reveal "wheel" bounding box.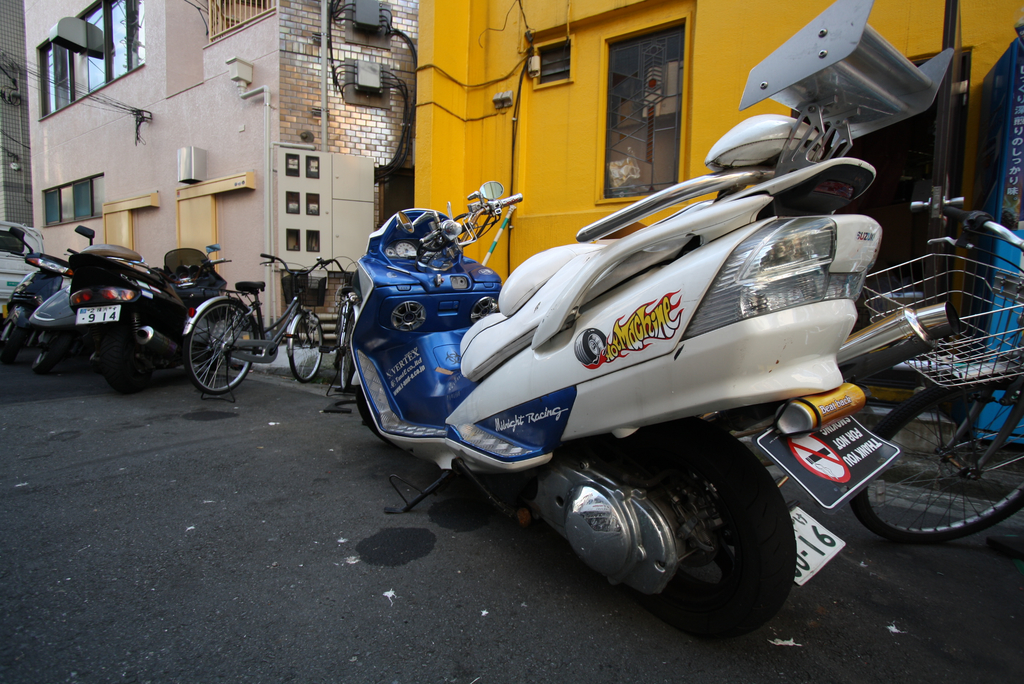
Revealed: box(31, 332, 66, 373).
